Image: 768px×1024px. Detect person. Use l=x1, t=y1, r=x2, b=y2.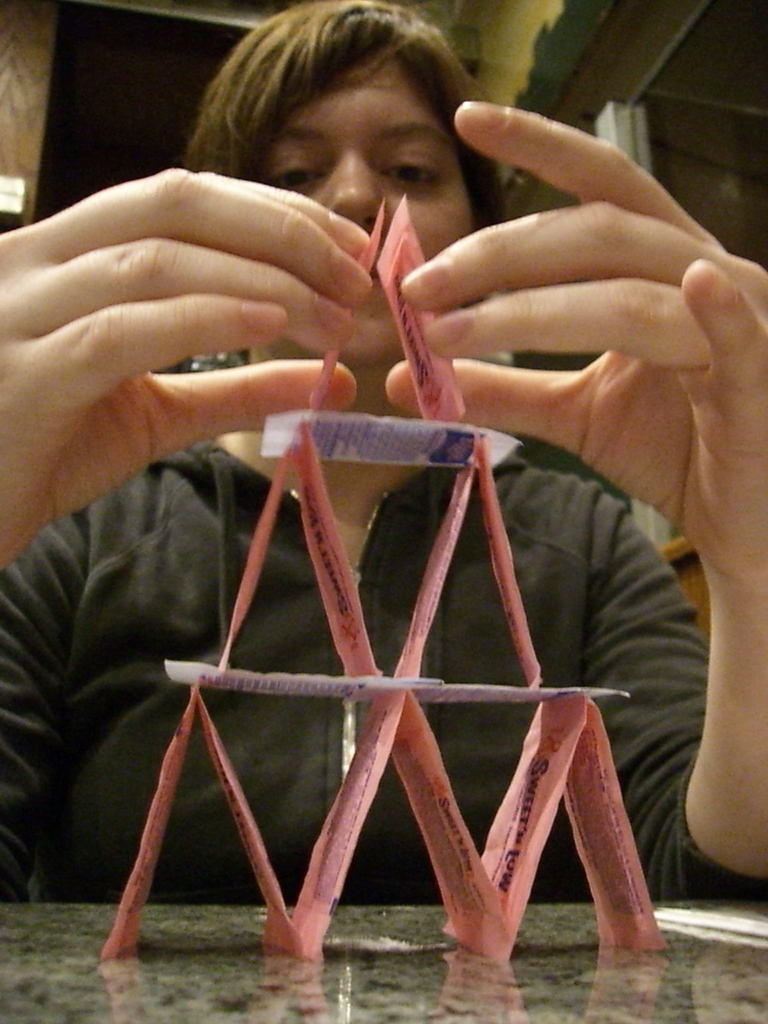
l=0, t=0, r=767, b=906.
